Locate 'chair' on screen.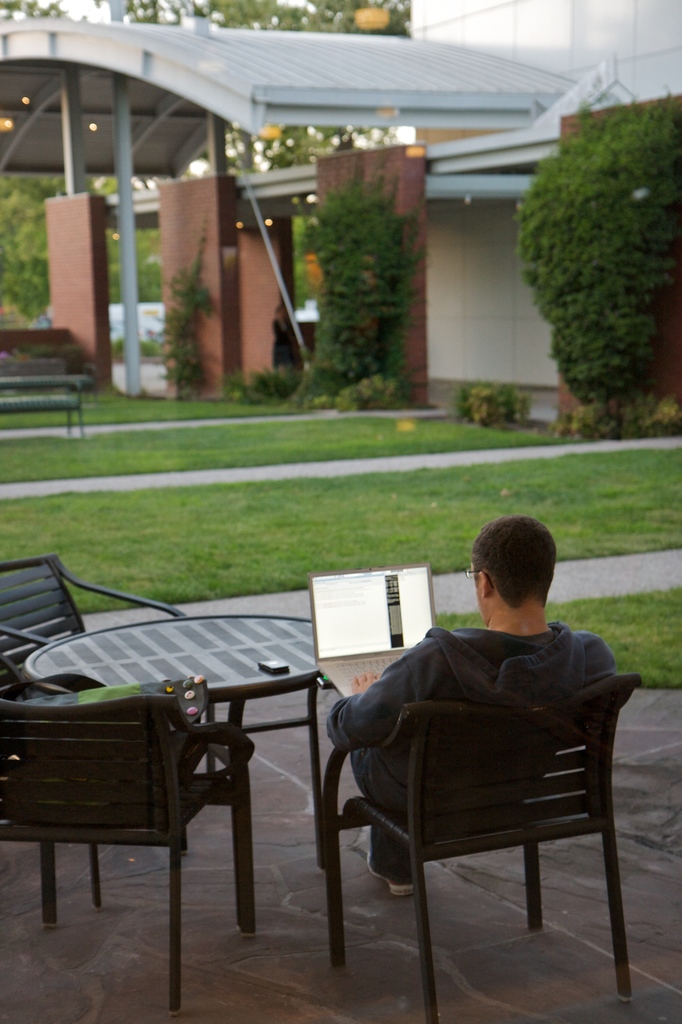
On screen at {"left": 0, "top": 555, "right": 183, "bottom": 698}.
